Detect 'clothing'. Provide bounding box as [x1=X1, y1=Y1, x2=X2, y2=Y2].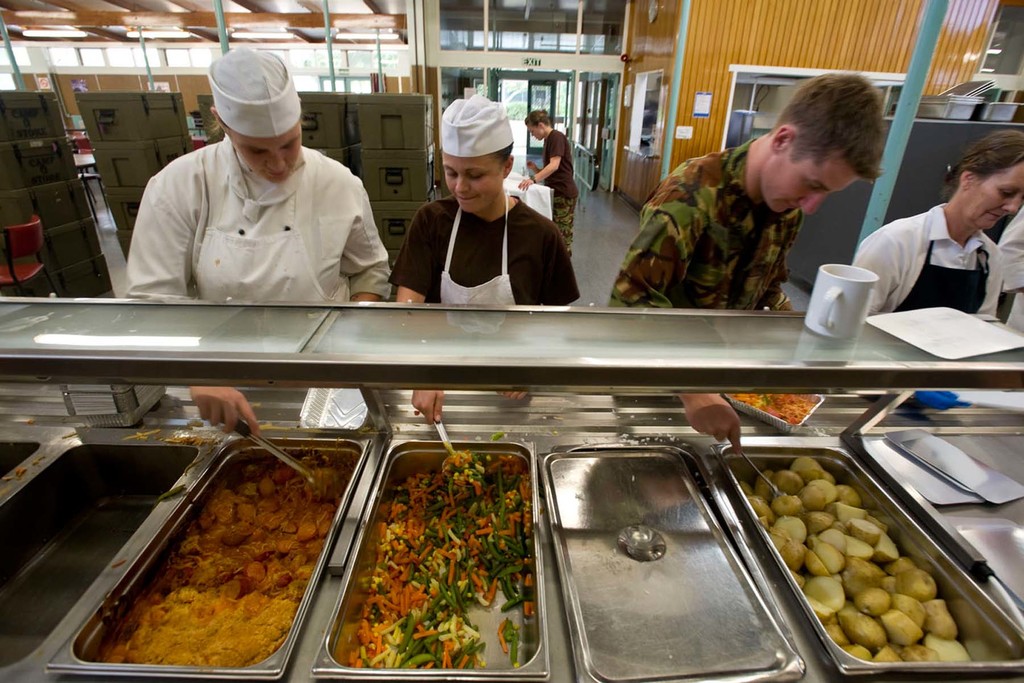
[x1=538, y1=122, x2=583, y2=251].
